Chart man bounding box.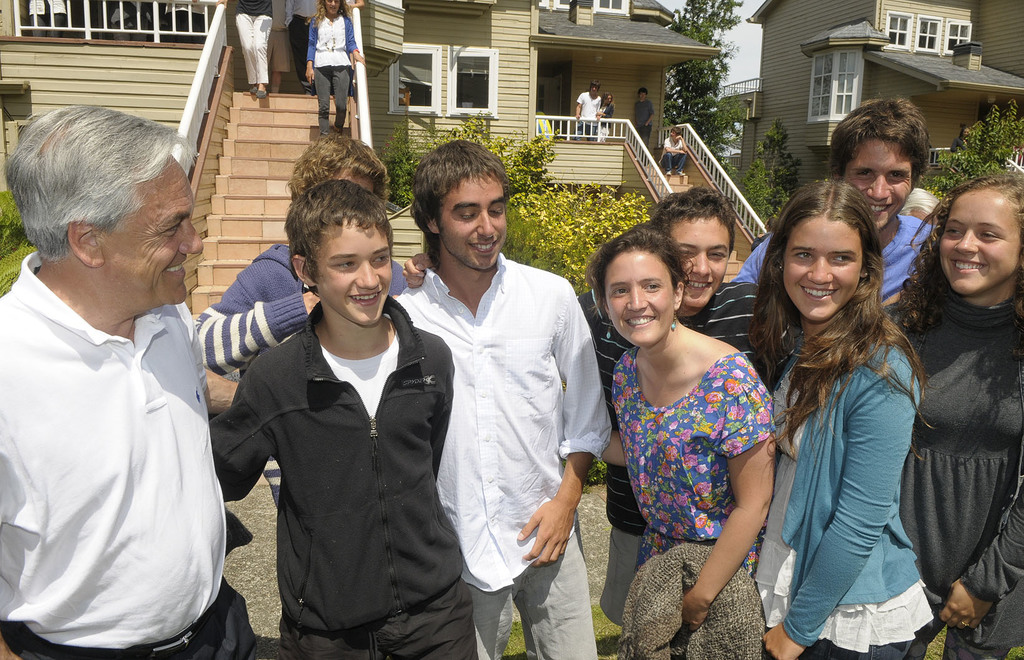
Charted: bbox=(391, 141, 614, 659).
